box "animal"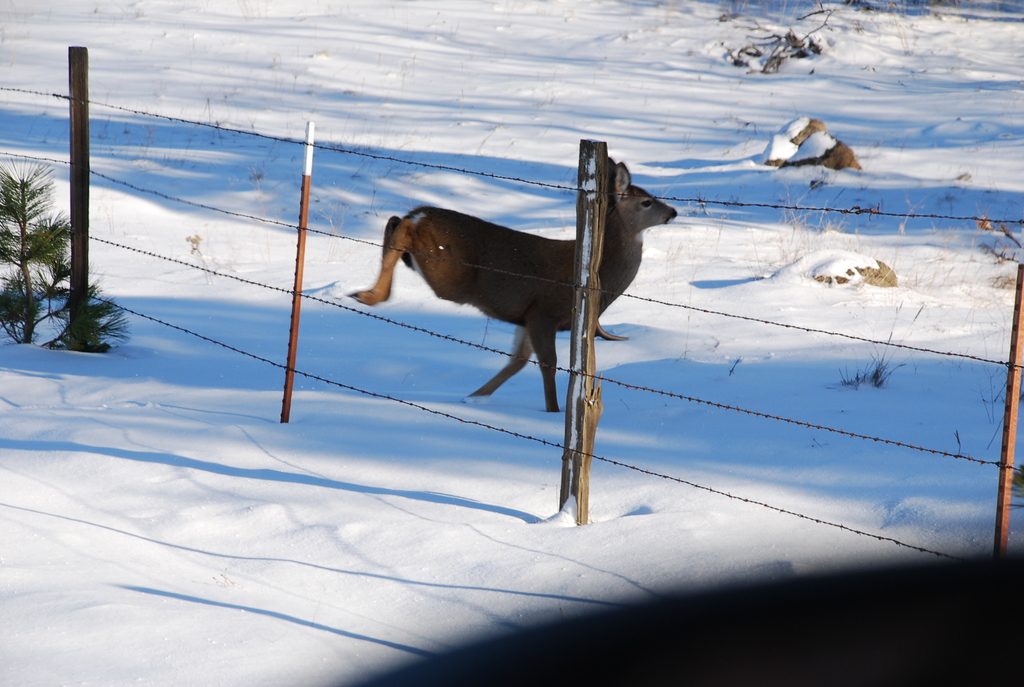
box=[340, 159, 680, 413]
